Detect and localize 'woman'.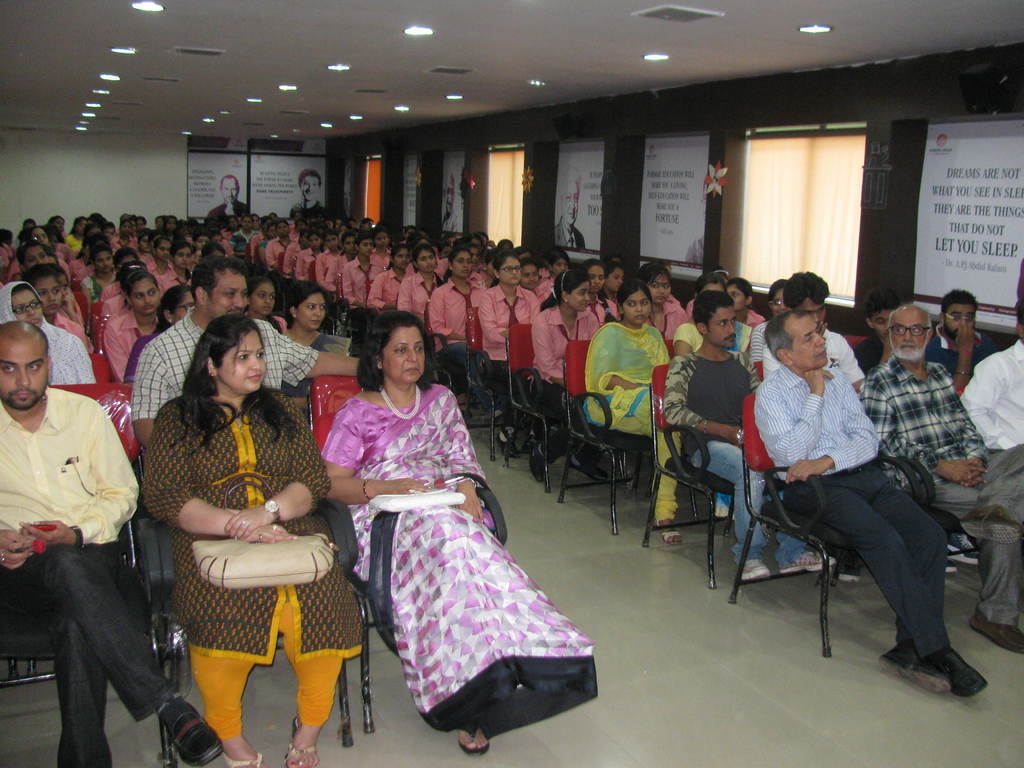
Localized at pyautogui.locateOnScreen(139, 216, 147, 233).
